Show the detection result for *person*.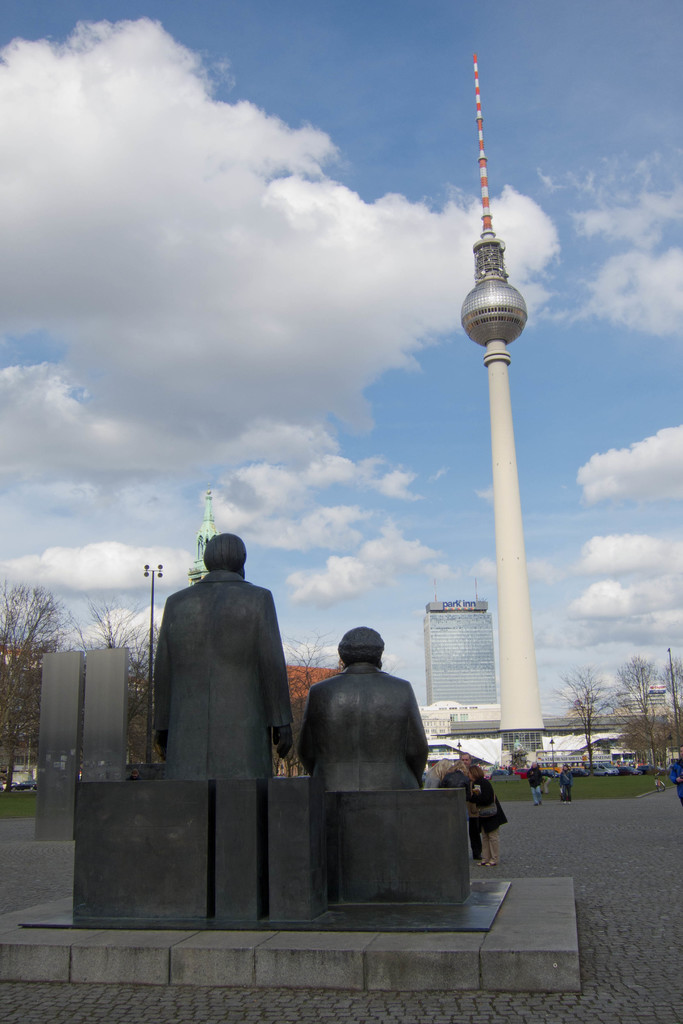
box(297, 629, 433, 797).
